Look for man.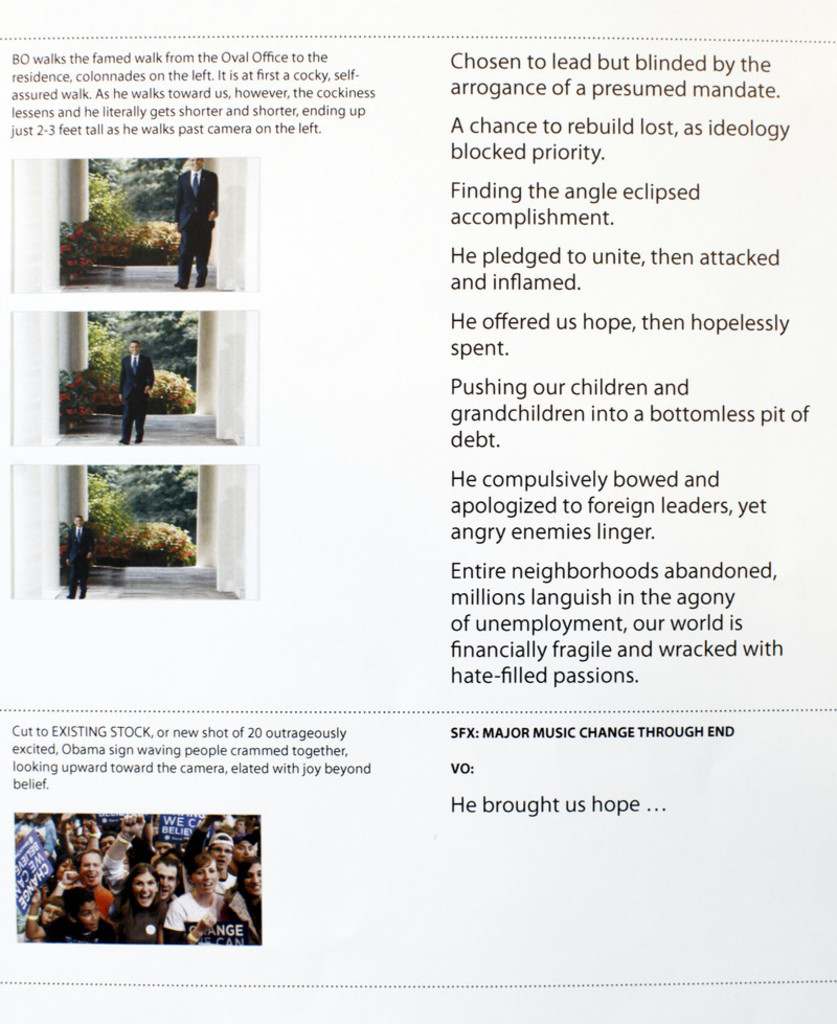
Found: left=118, top=340, right=155, bottom=445.
